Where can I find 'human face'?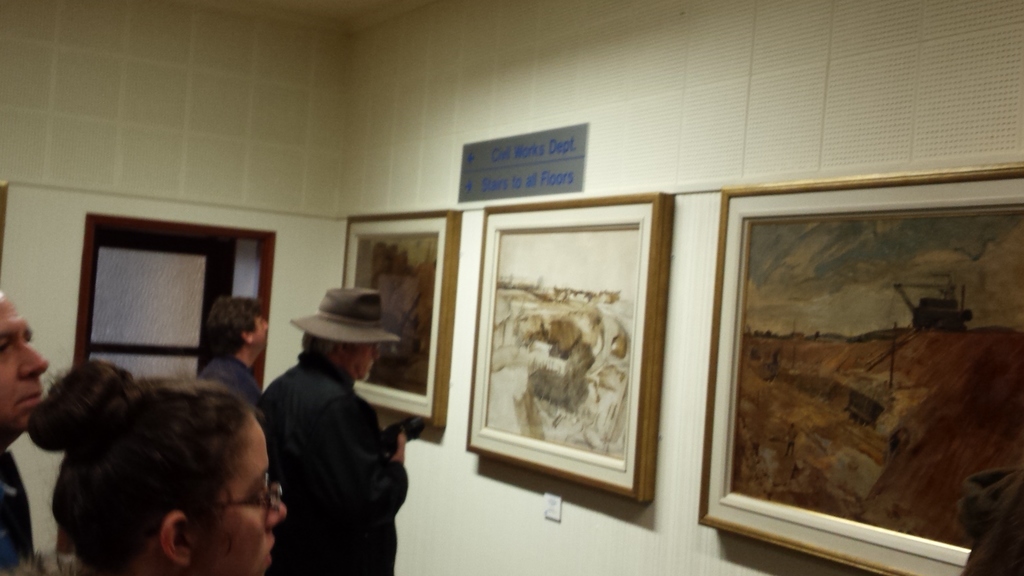
You can find it at <region>349, 342, 386, 387</region>.
